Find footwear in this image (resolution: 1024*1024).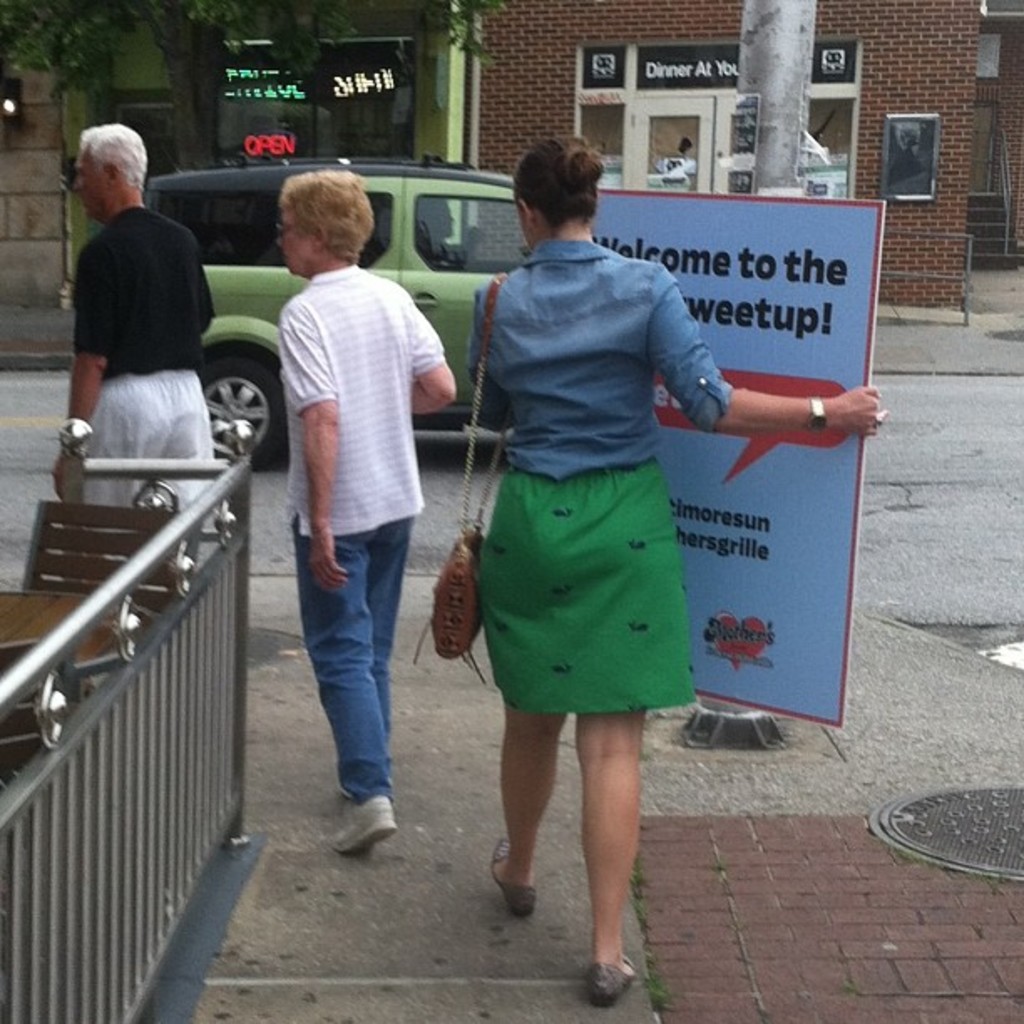
(left=487, top=838, right=534, bottom=919).
